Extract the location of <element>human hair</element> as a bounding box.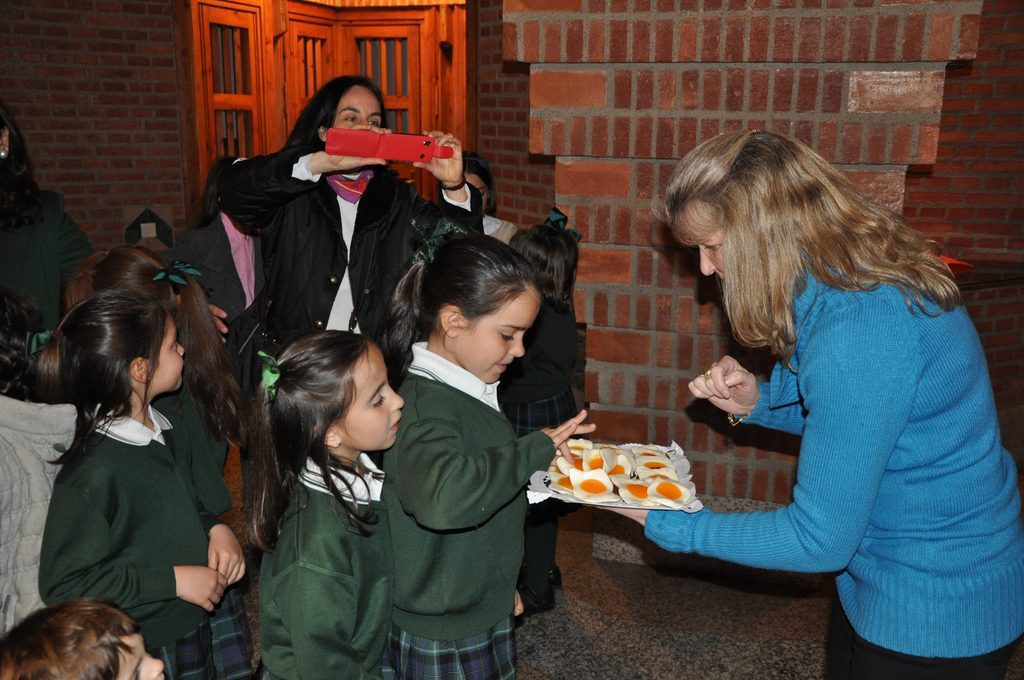
467, 156, 497, 213.
